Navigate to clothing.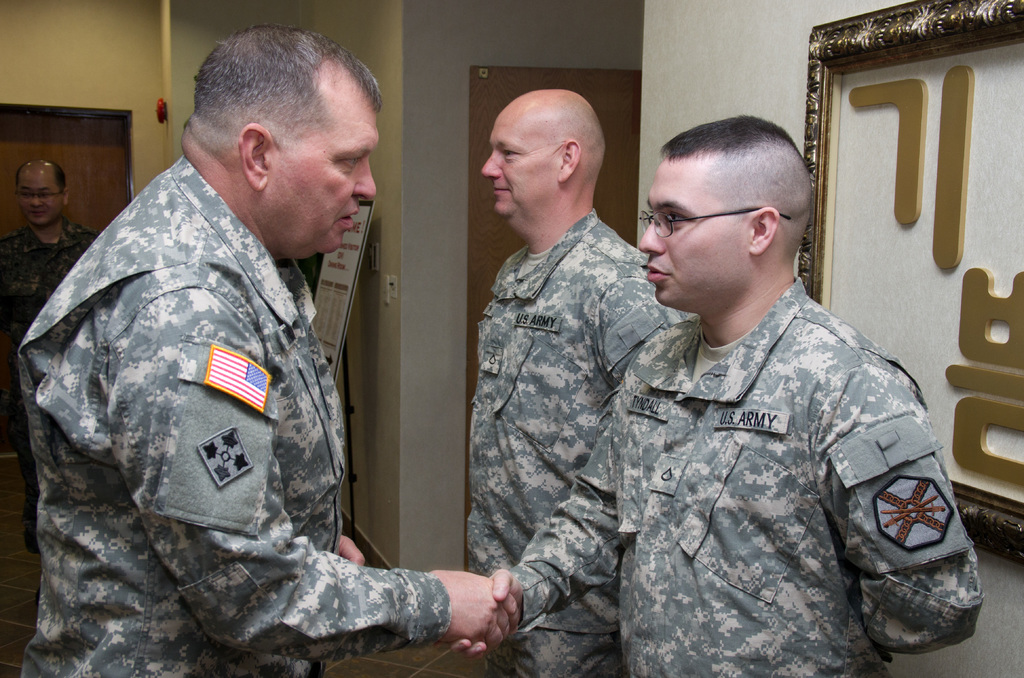
Navigation target: Rect(0, 209, 104, 385).
